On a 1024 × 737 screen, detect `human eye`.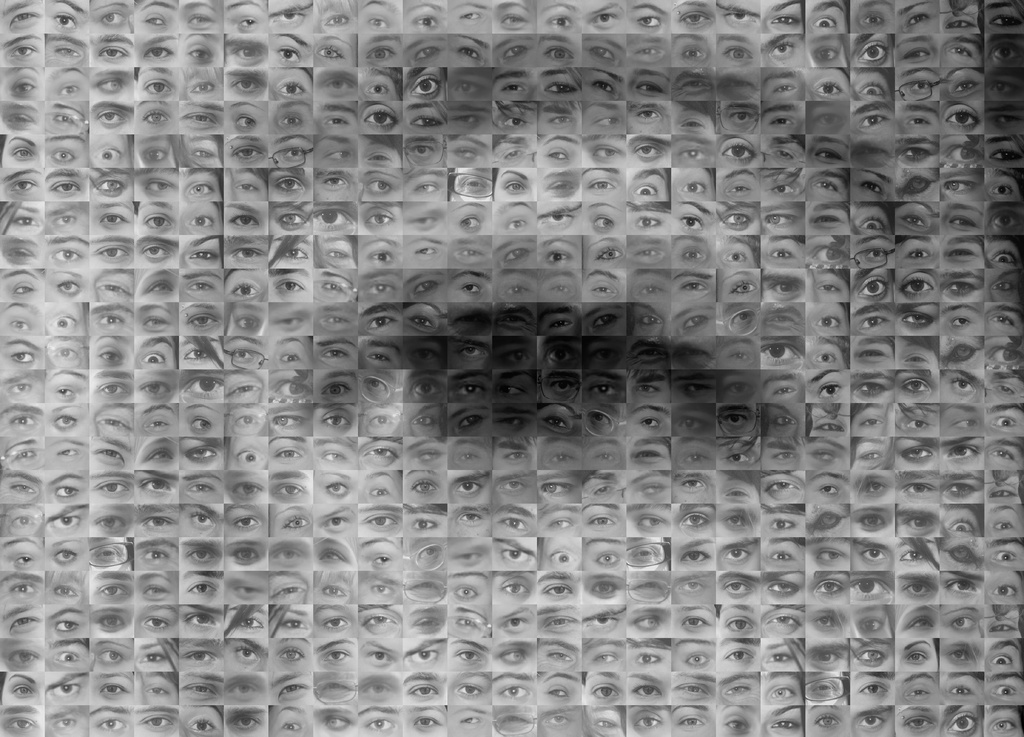
{"left": 547, "top": 451, "right": 575, "bottom": 463}.
